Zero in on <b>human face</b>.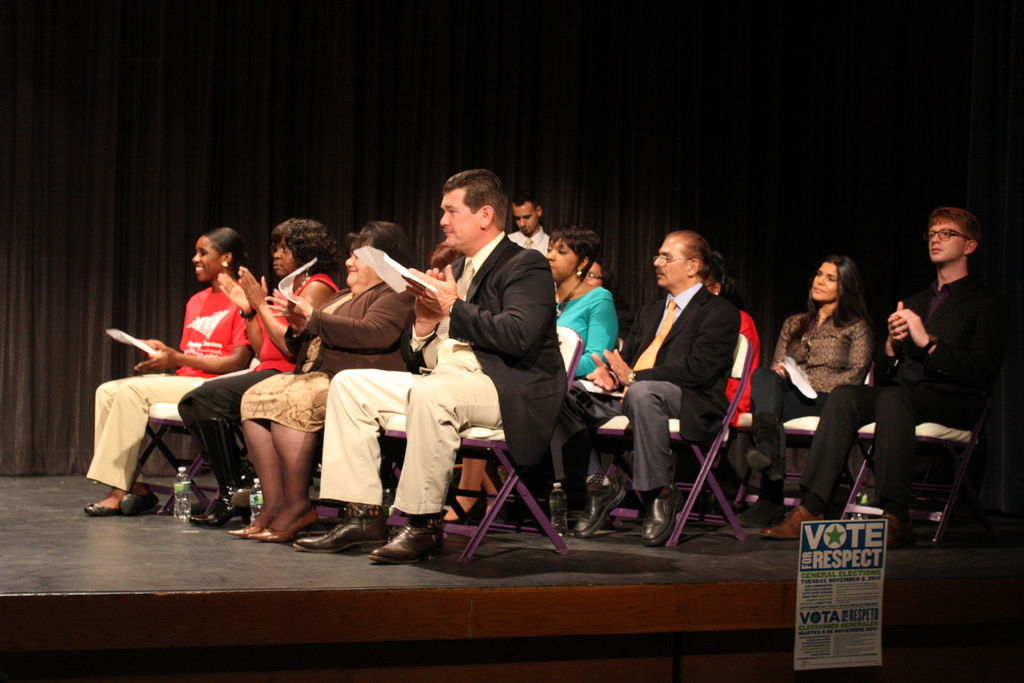
Zeroed in: select_region(583, 262, 603, 287).
